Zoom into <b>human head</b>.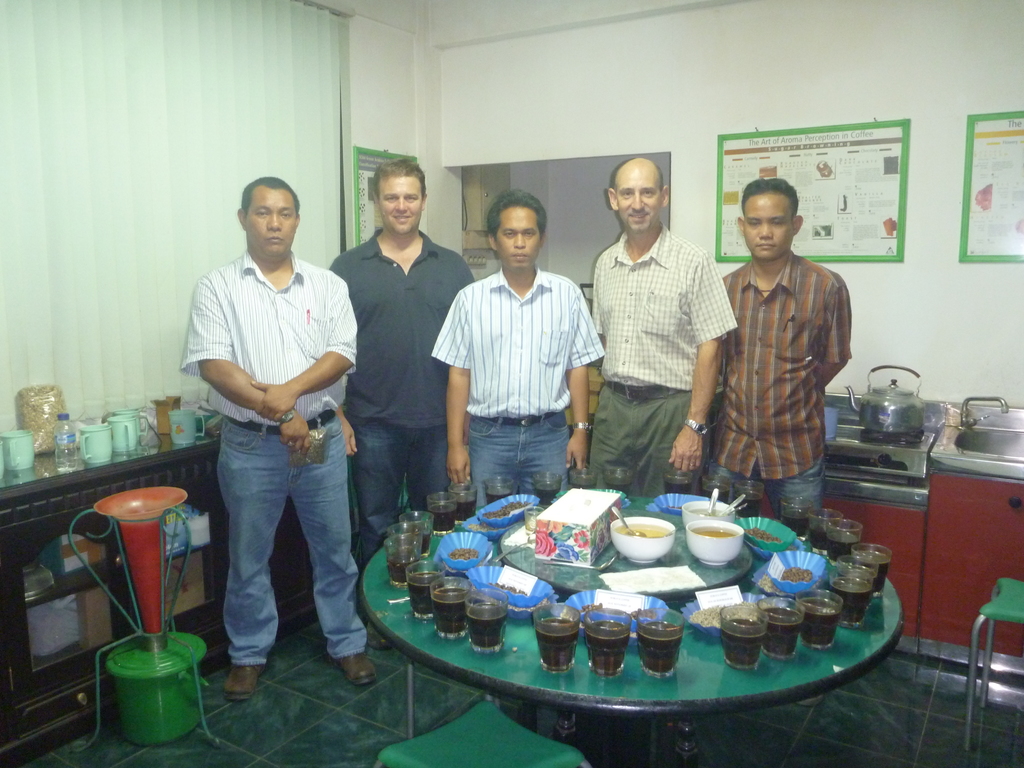
Zoom target: {"left": 488, "top": 188, "right": 548, "bottom": 273}.
